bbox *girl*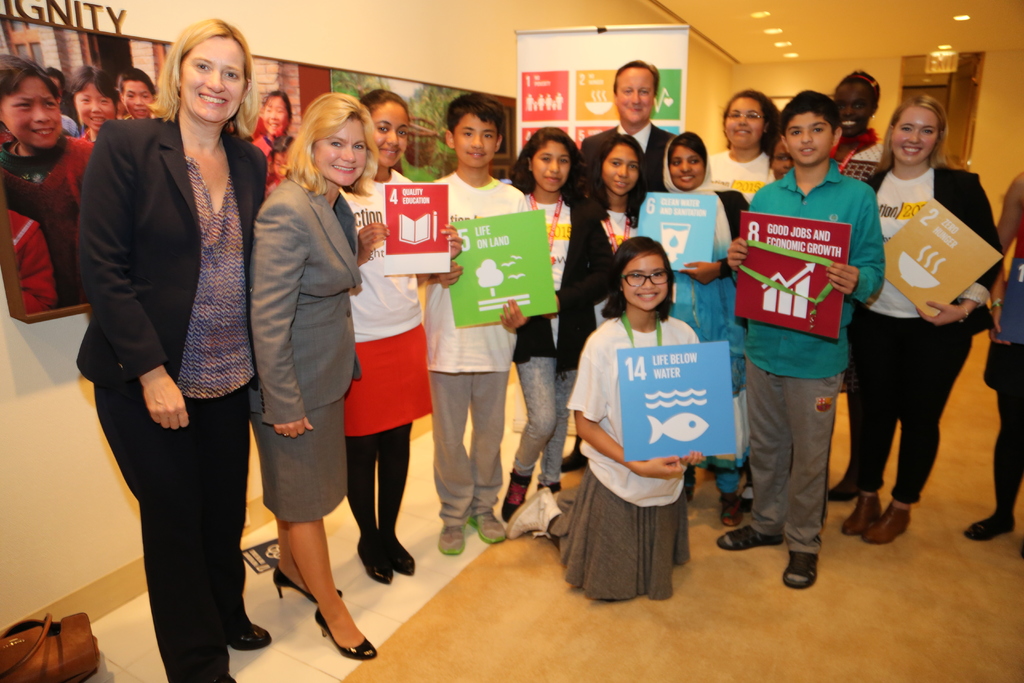
region(500, 129, 616, 522)
